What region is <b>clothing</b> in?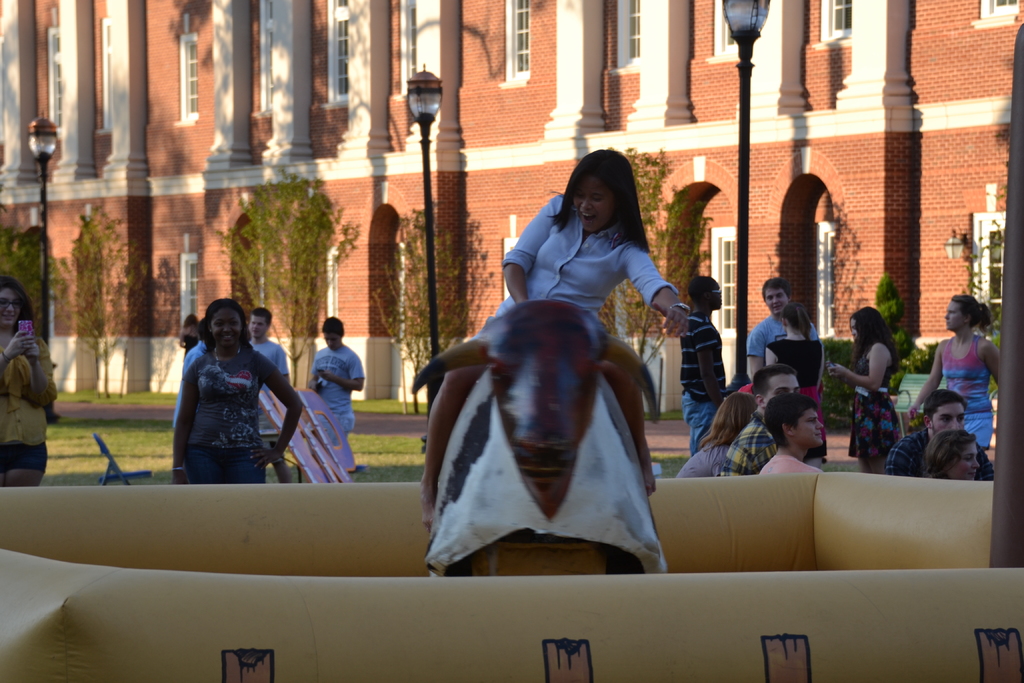
{"x1": 726, "y1": 411, "x2": 776, "y2": 470}.
